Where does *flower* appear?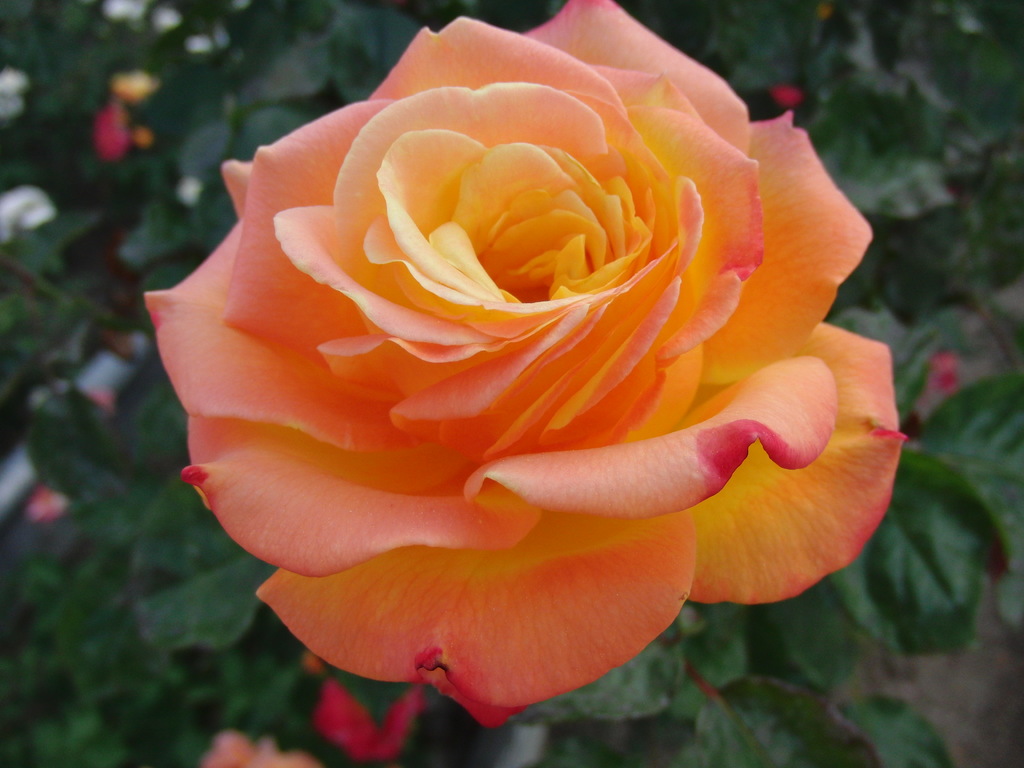
Appears at (928,356,968,393).
